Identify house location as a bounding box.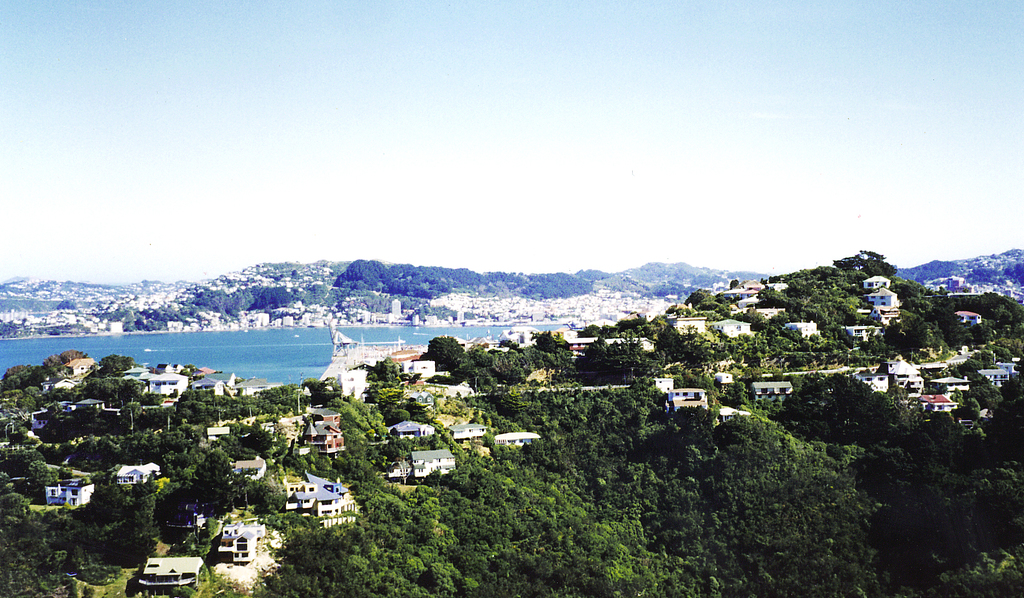
{"left": 307, "top": 412, "right": 339, "bottom": 475}.
